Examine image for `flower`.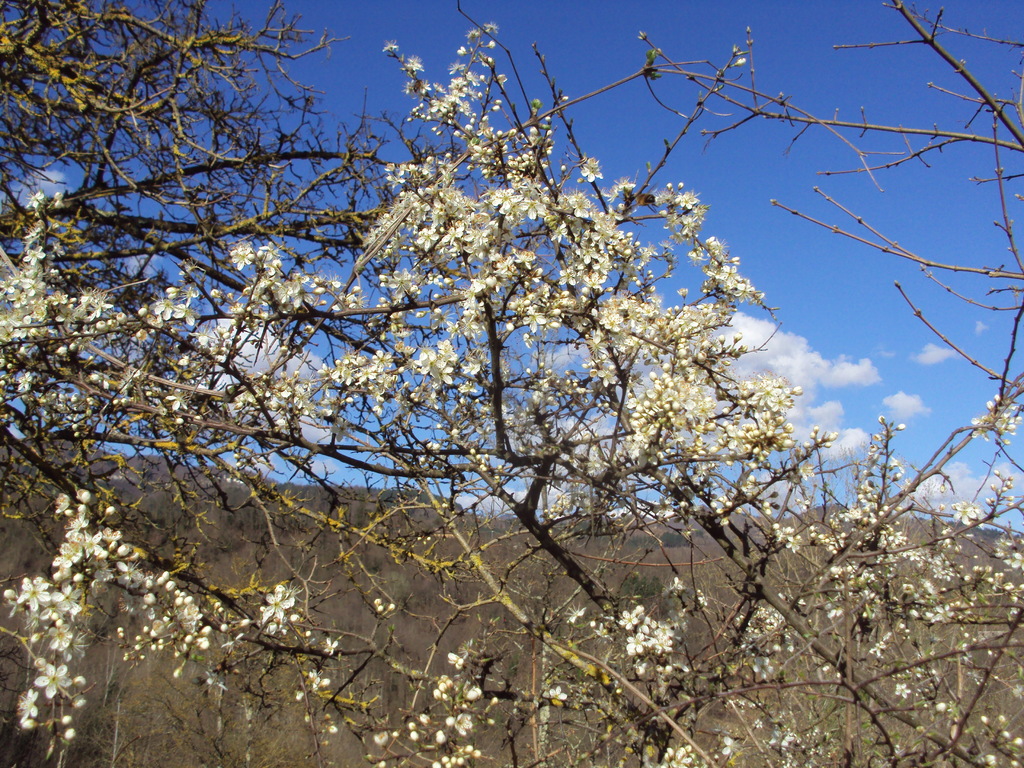
Examination result: 622 629 641 662.
